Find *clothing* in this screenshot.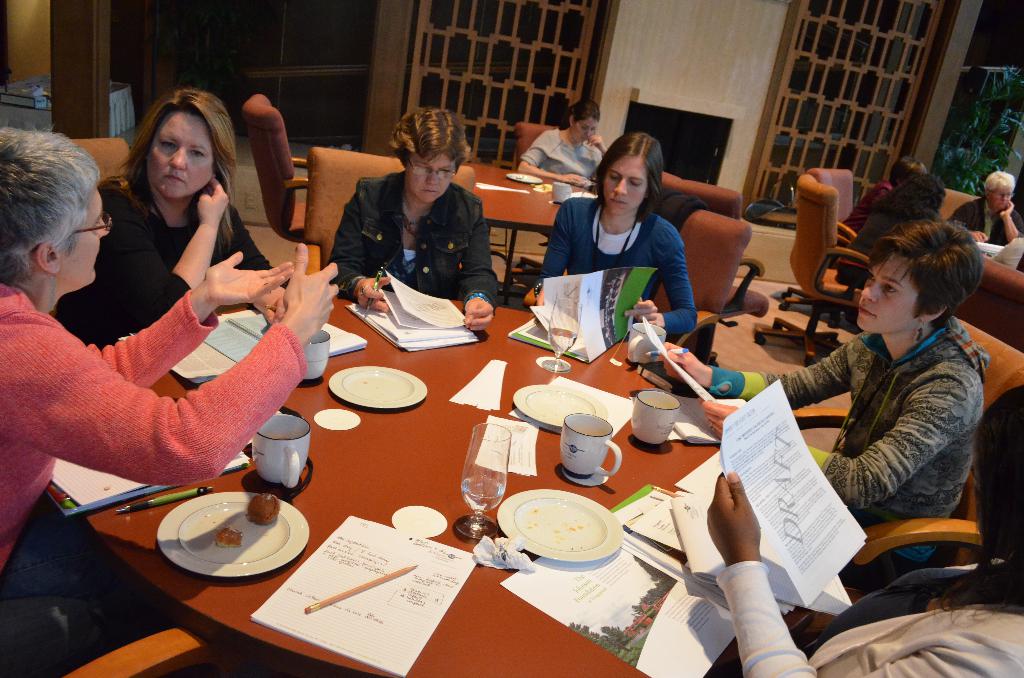
The bounding box for *clothing* is {"left": 326, "top": 165, "right": 489, "bottom": 301}.
